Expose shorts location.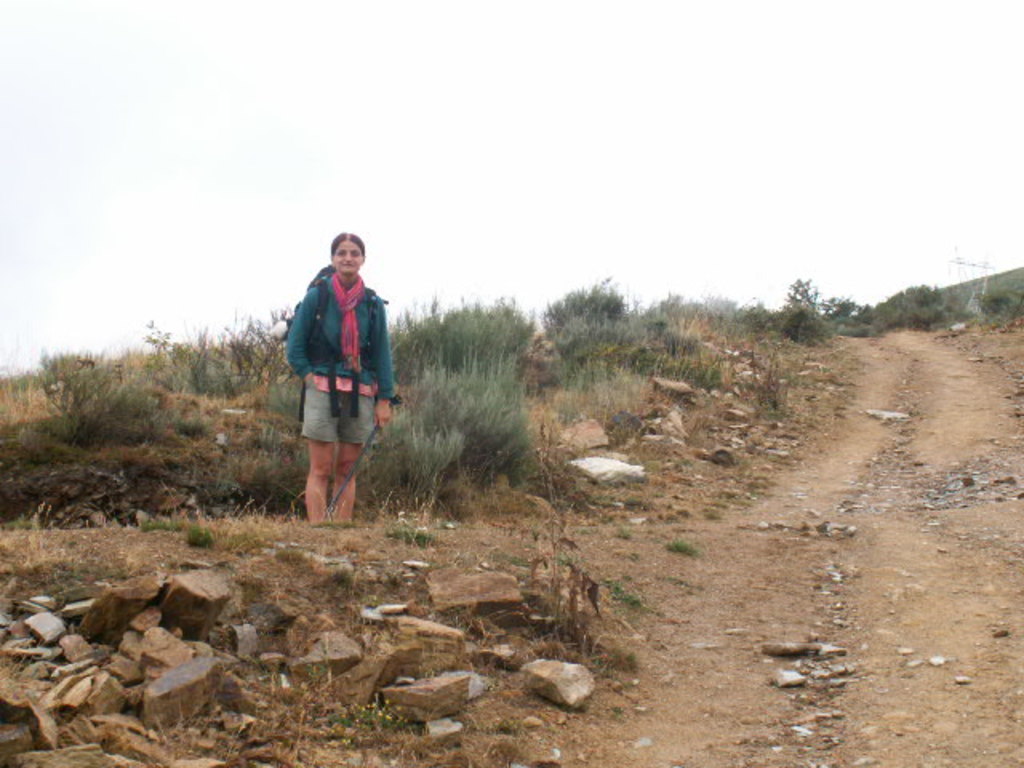
Exposed at region(298, 384, 378, 446).
